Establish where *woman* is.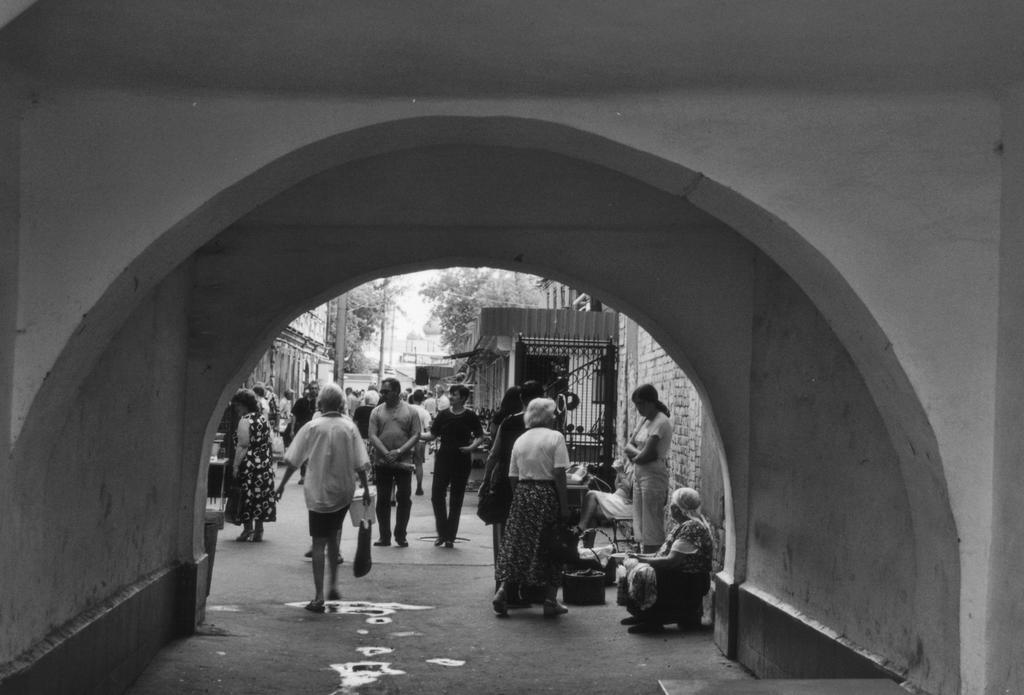
Established at l=620, t=479, r=714, b=649.
